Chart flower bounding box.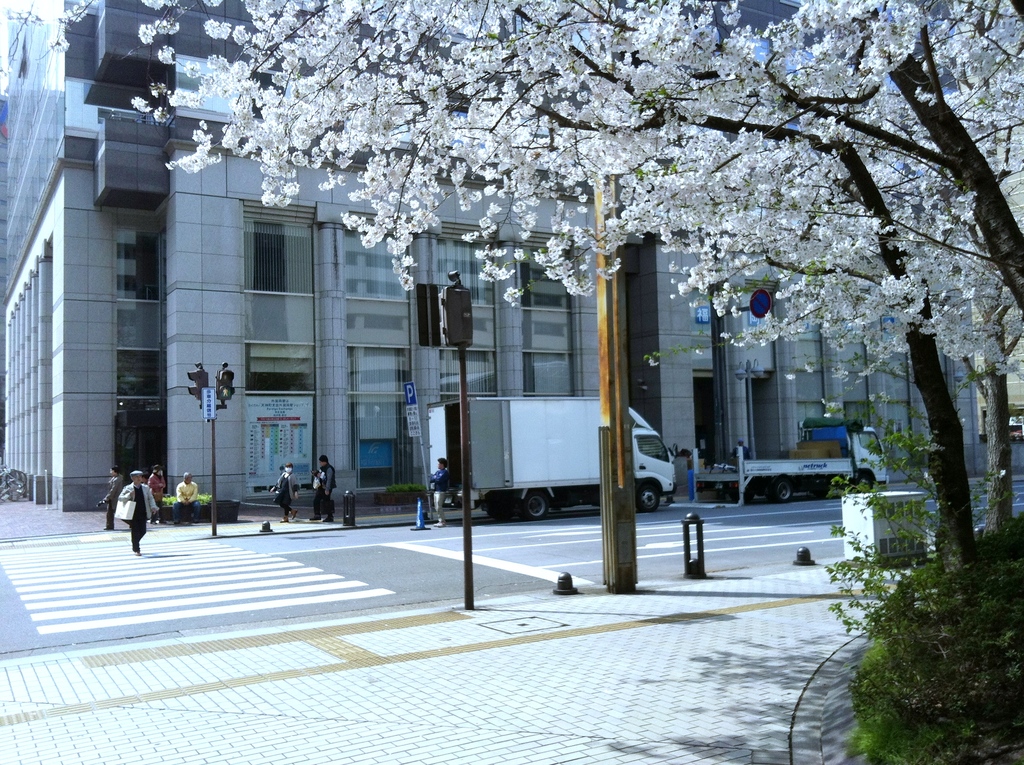
Charted: box=[868, 392, 892, 404].
